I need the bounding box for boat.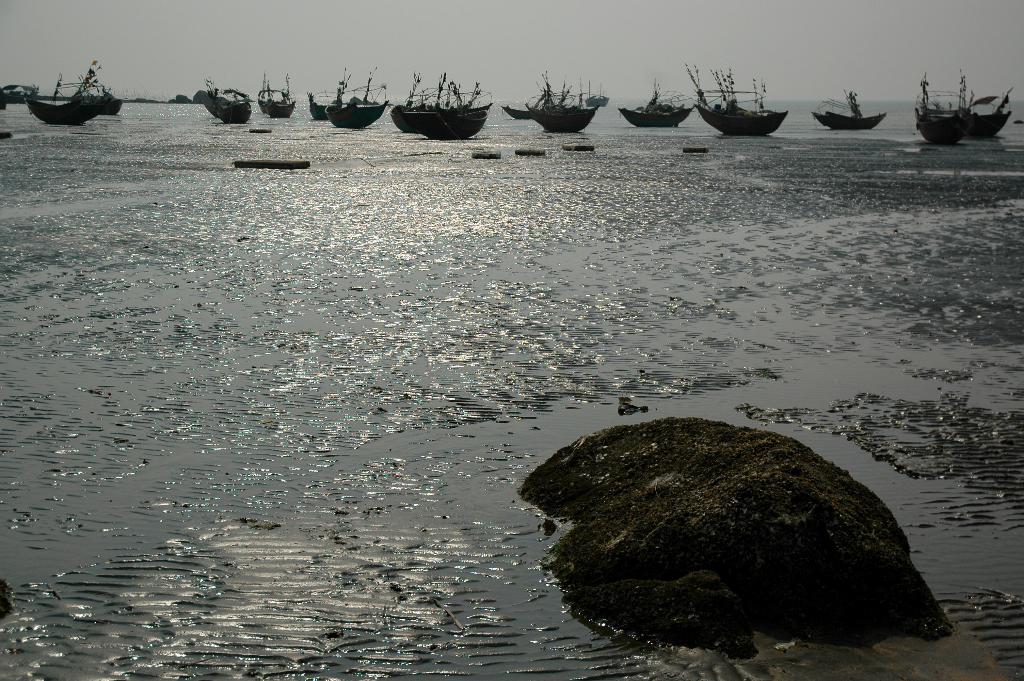
Here it is: box(970, 84, 1012, 138).
